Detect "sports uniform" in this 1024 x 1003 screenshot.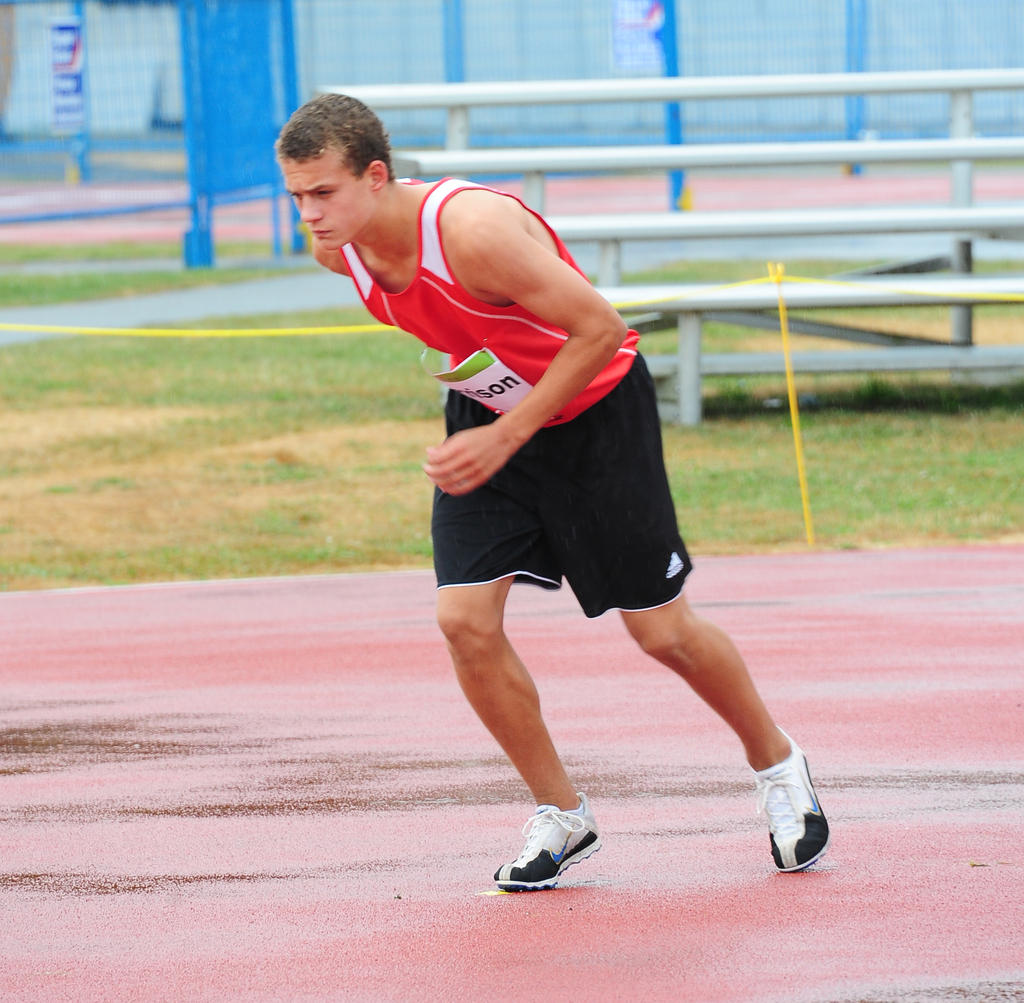
Detection: detection(284, 149, 756, 779).
